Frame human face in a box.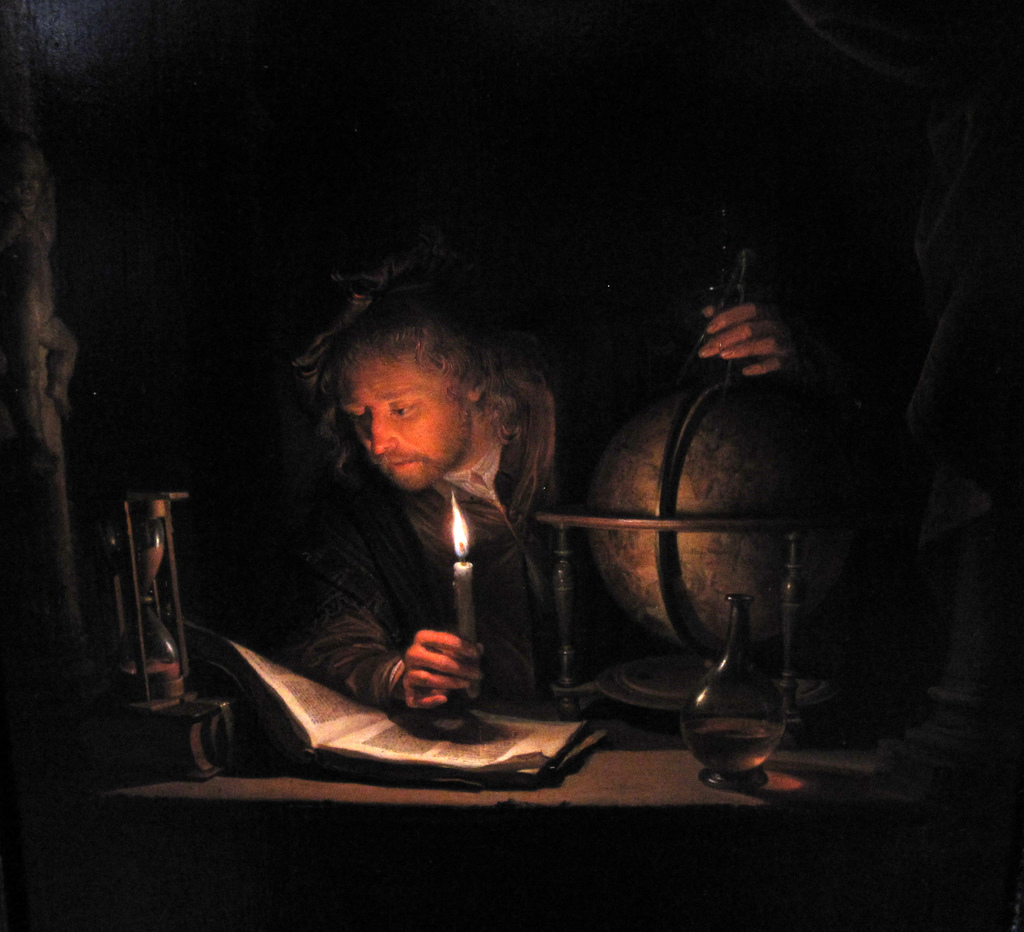
box(336, 349, 472, 487).
